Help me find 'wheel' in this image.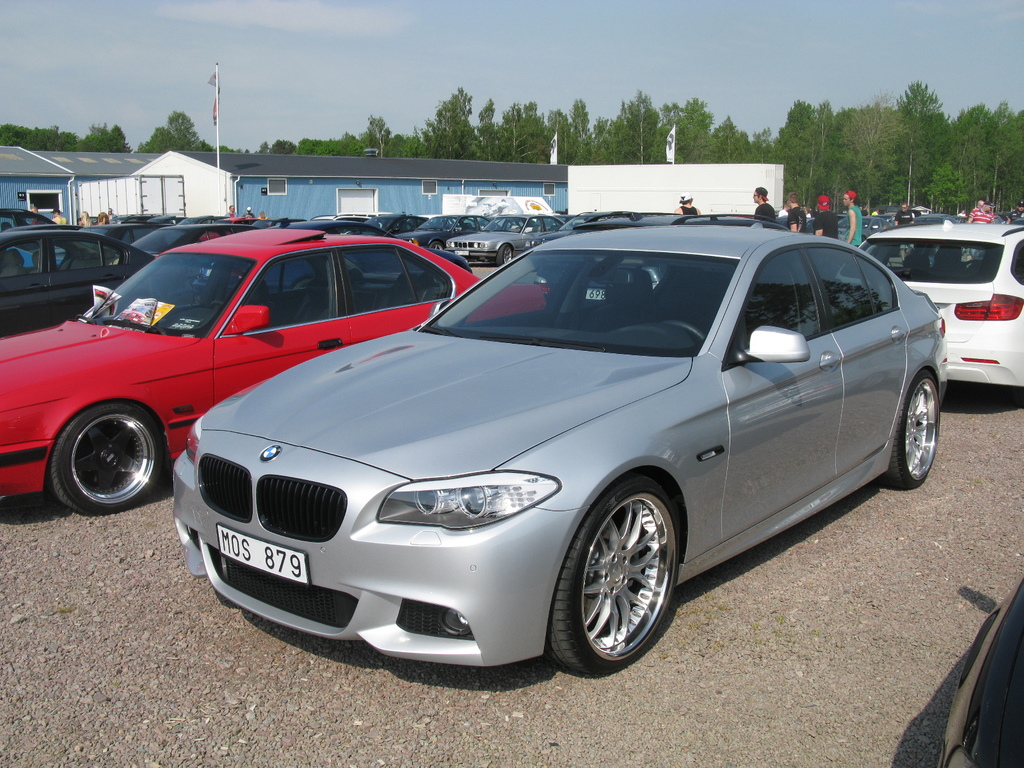
Found it: 47, 403, 166, 515.
